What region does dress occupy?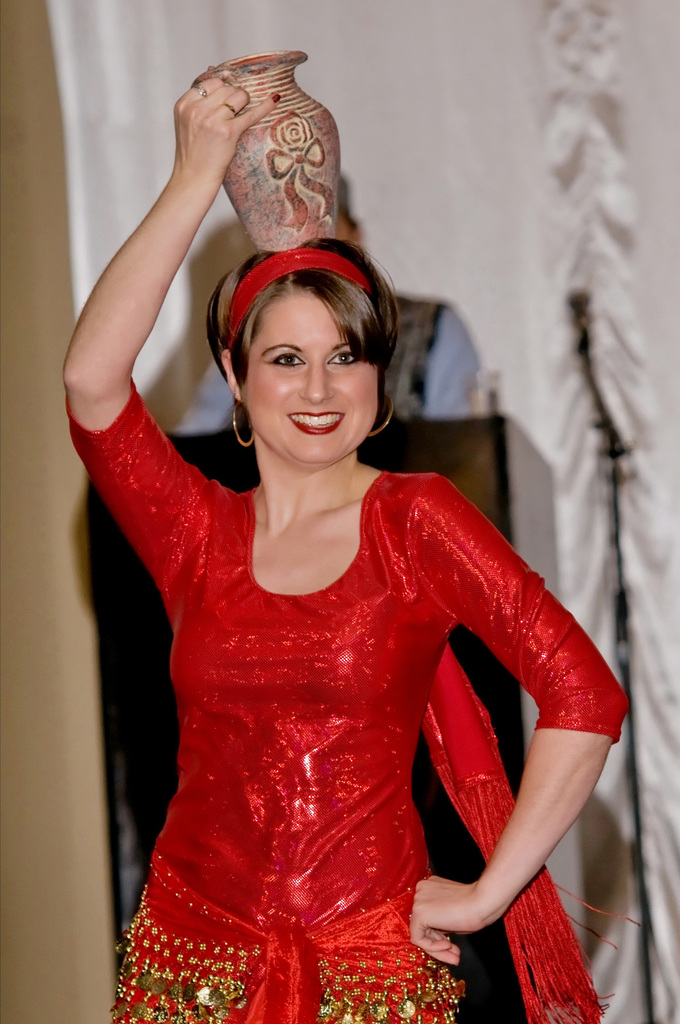
bbox=(61, 380, 631, 1023).
